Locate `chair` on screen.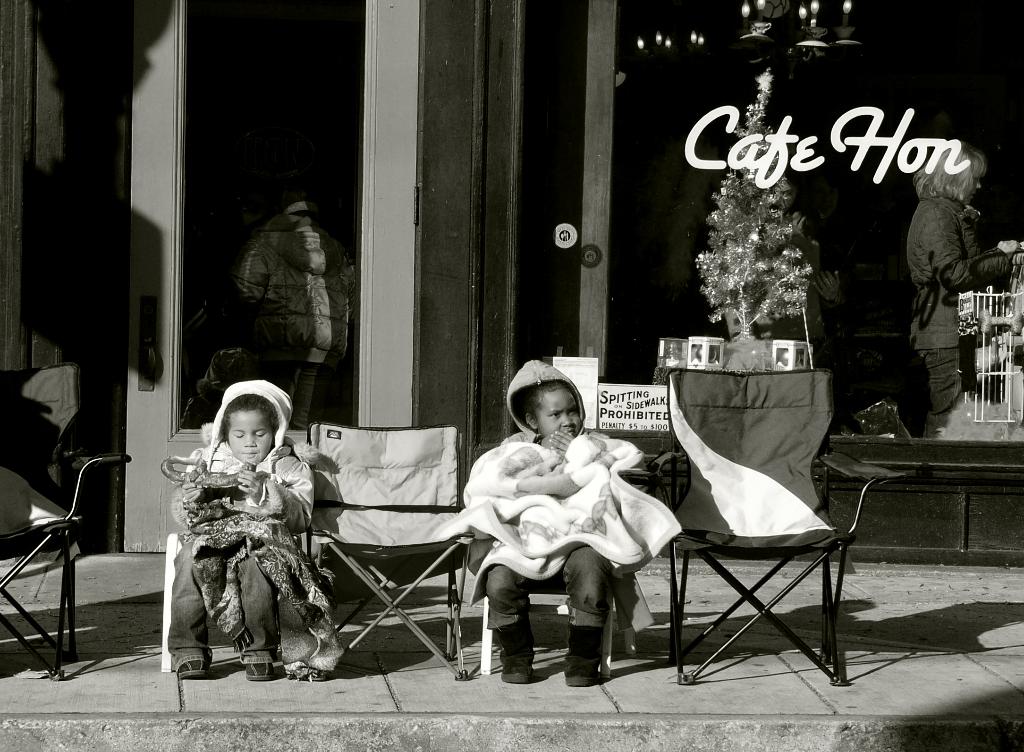
On screen at 160:436:328:678.
